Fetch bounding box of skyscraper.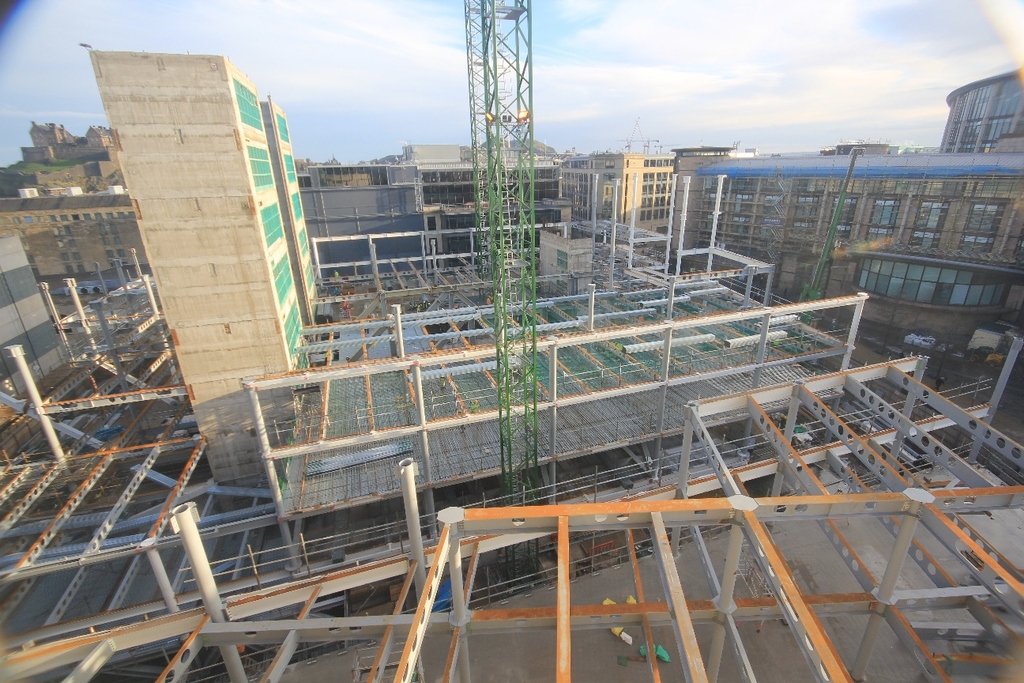
Bbox: 85, 44, 257, 477.
